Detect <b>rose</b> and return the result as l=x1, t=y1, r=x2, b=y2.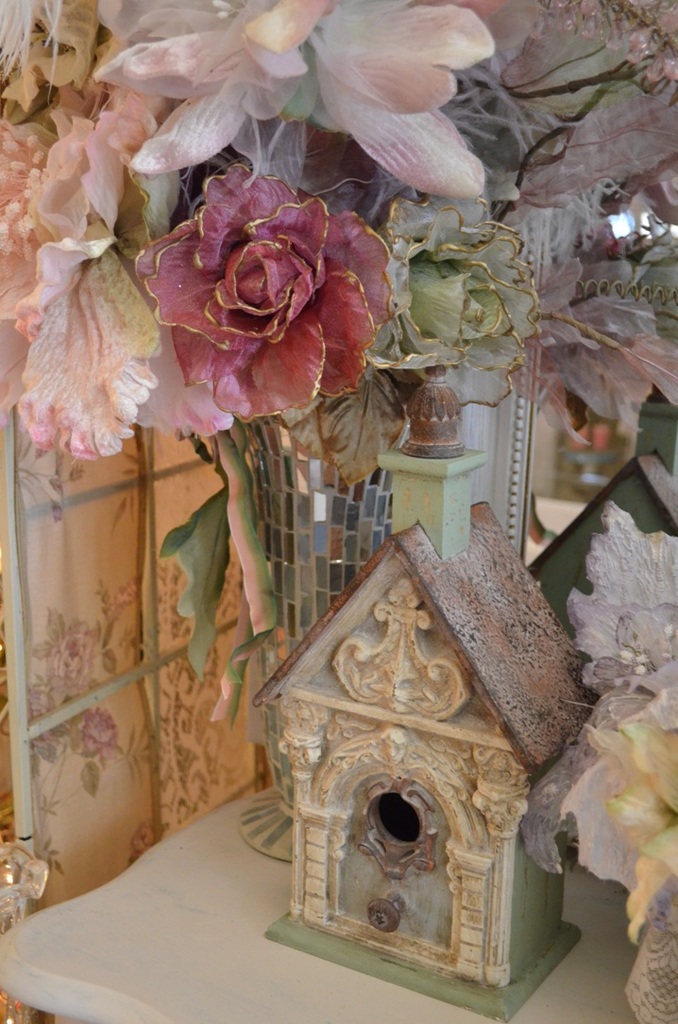
l=135, t=162, r=392, b=423.
